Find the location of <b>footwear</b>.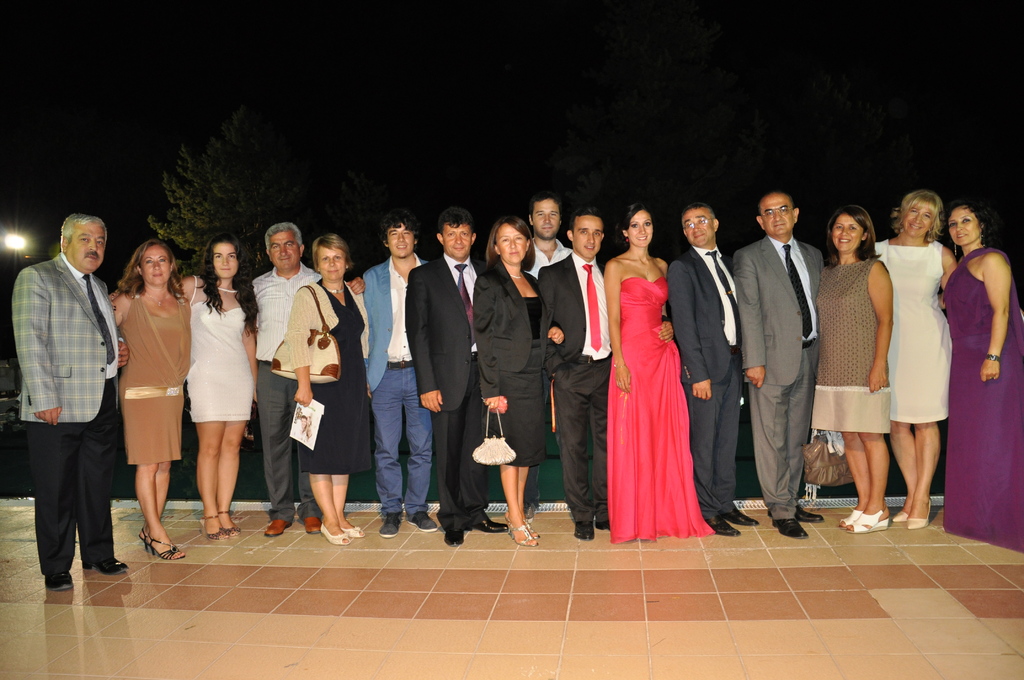
Location: <bbox>766, 502, 826, 524</bbox>.
